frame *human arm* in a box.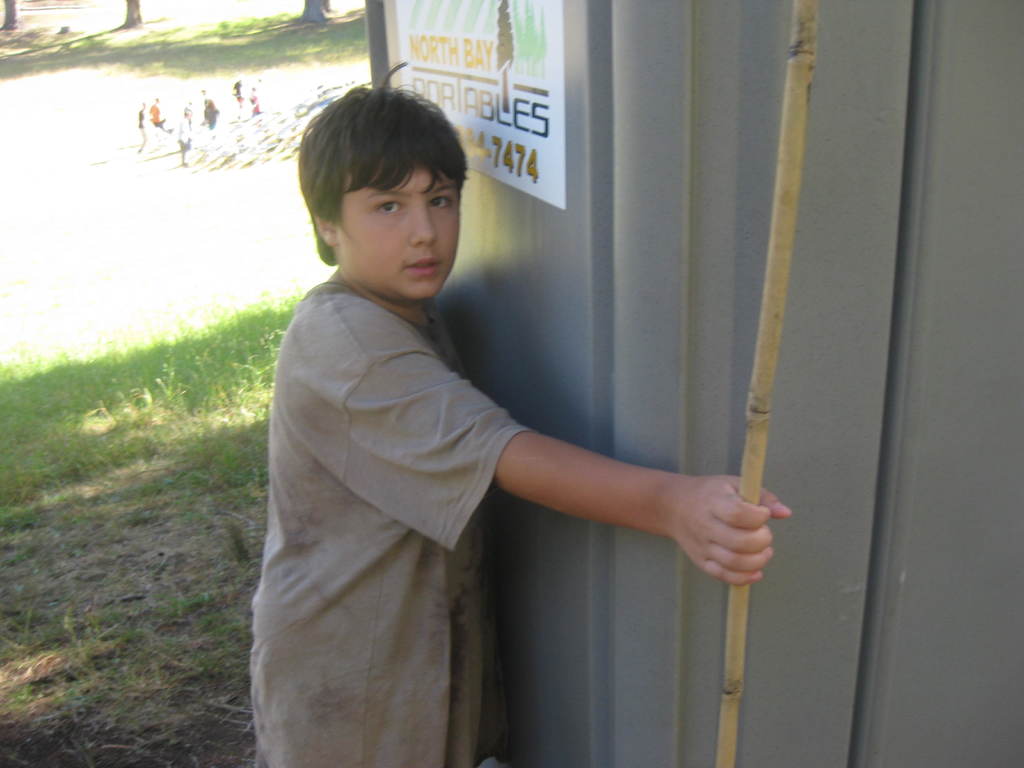
box(395, 337, 780, 604).
